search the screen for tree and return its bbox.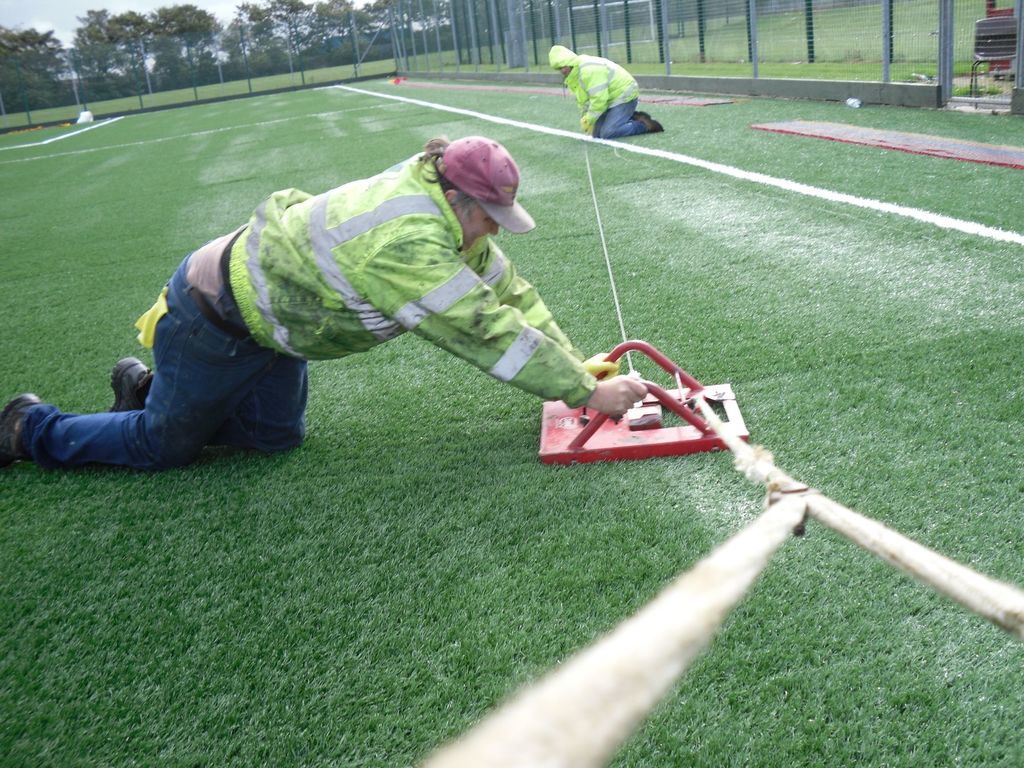
Found: <box>144,0,218,84</box>.
